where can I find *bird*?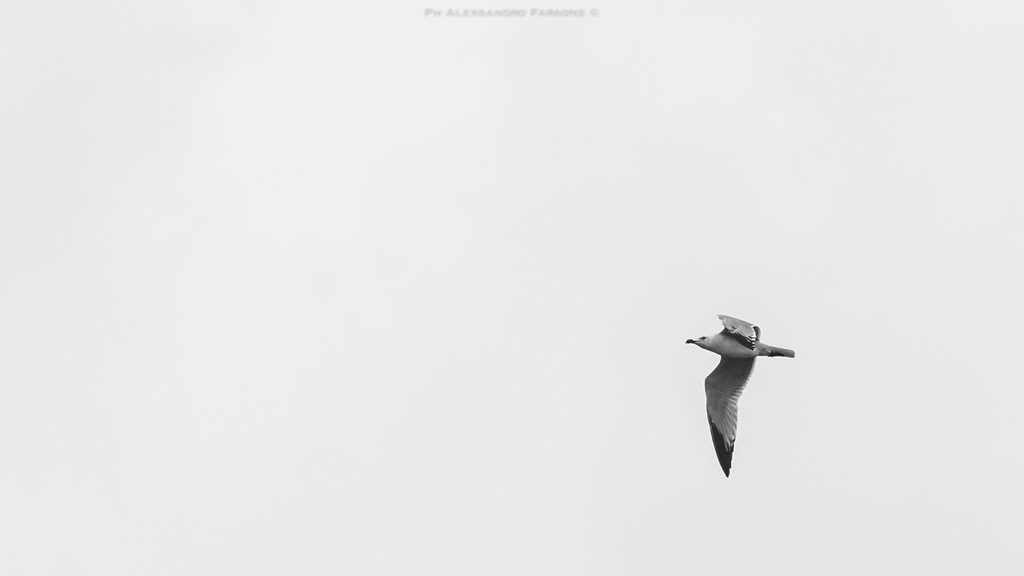
You can find it at pyautogui.locateOnScreen(684, 323, 798, 466).
